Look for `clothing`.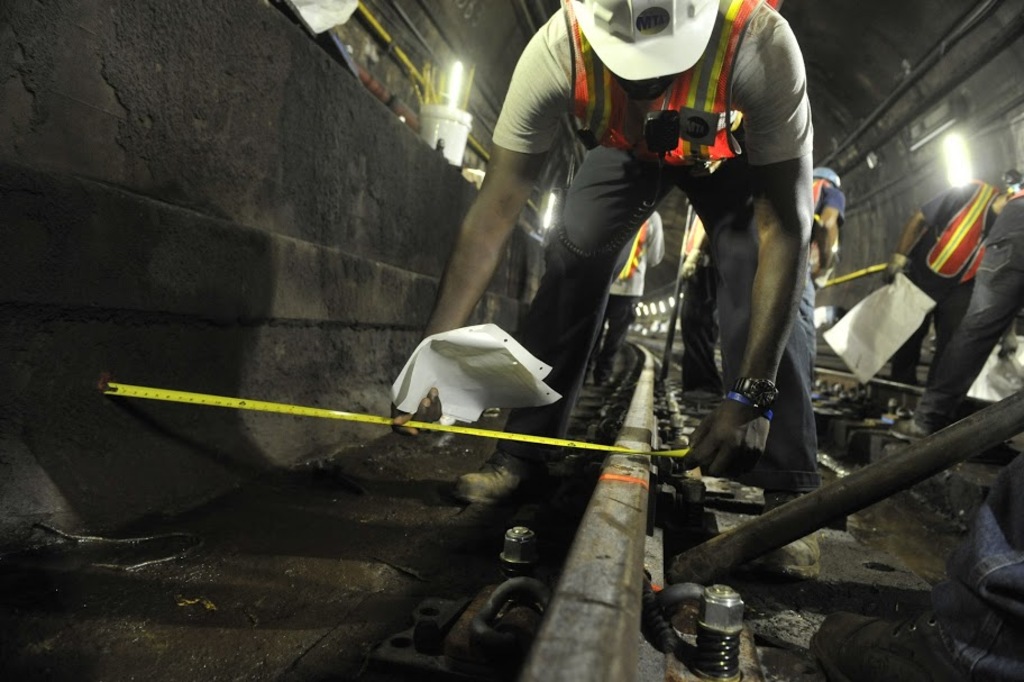
Found: bbox=(931, 448, 1023, 681).
